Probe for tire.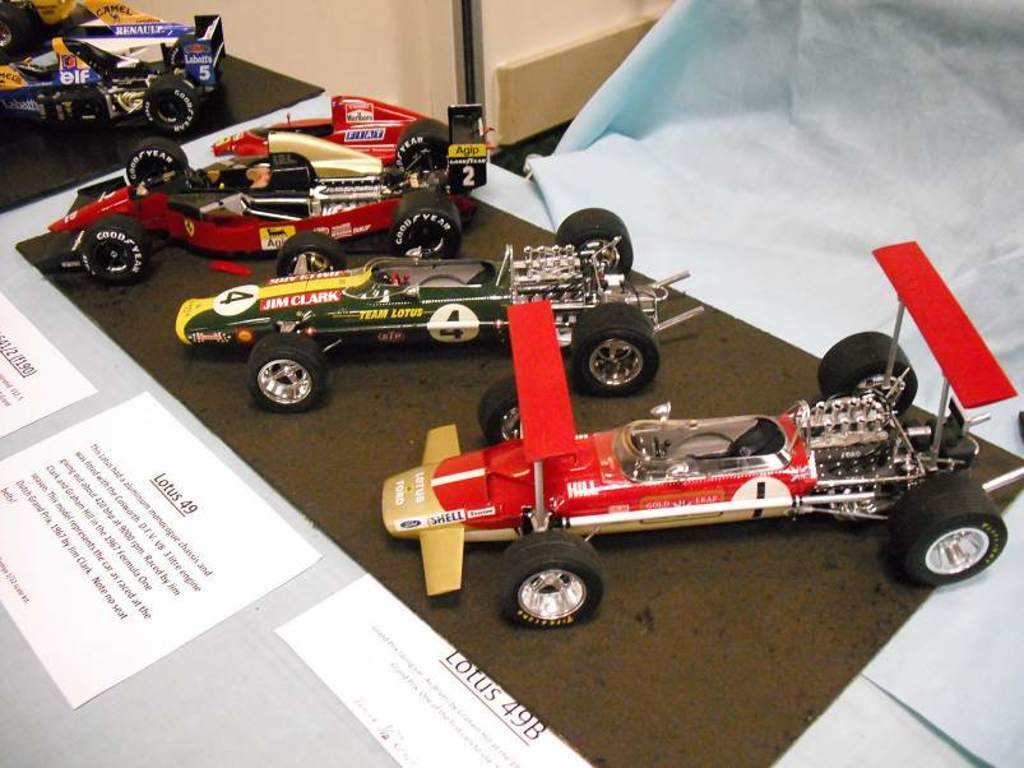
Probe result: box(394, 122, 448, 175).
